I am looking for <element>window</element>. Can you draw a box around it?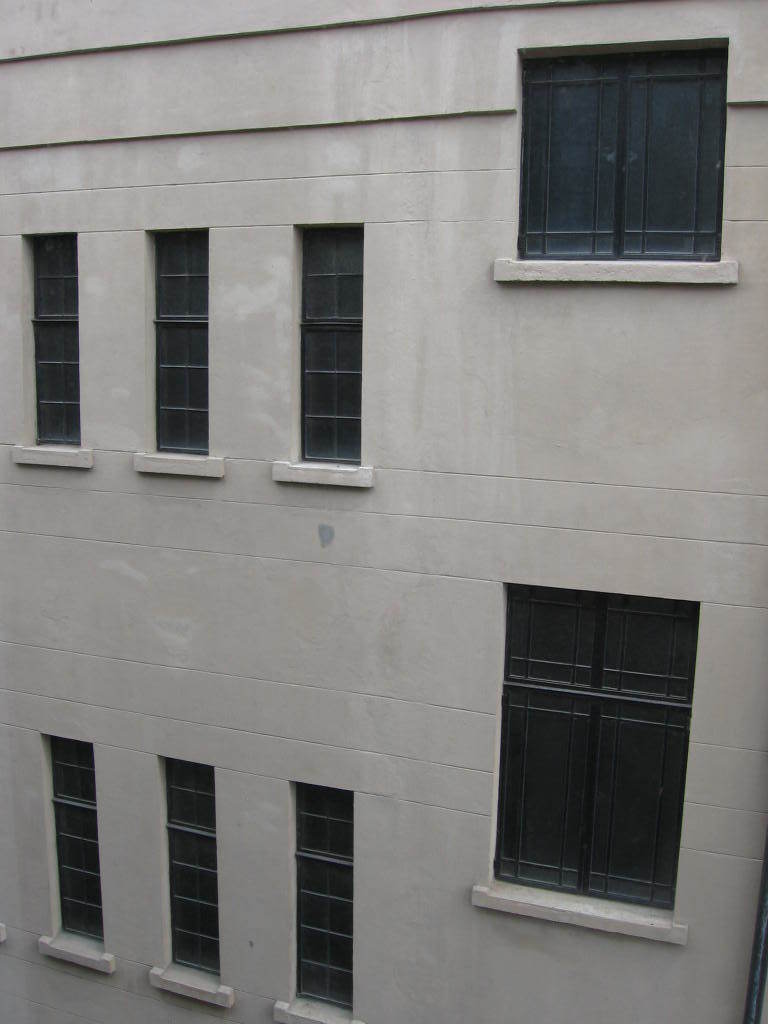
Sure, the bounding box is 497/583/706/909.
